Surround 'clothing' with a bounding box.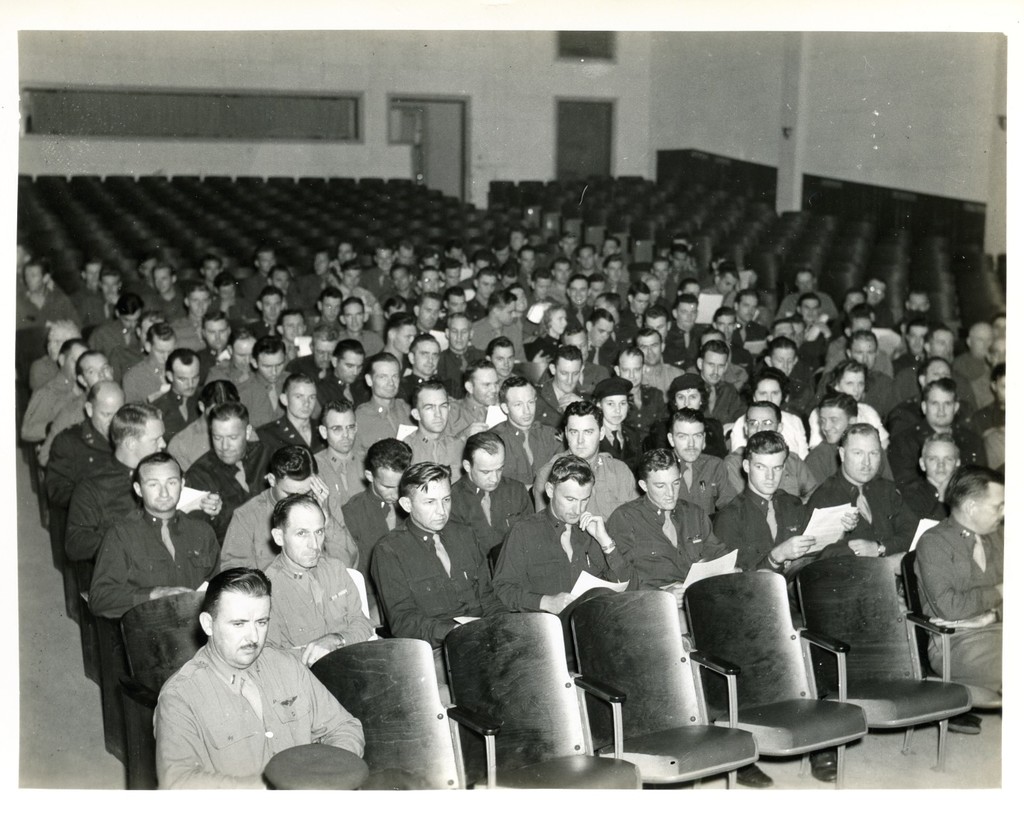
box=[823, 368, 882, 403].
